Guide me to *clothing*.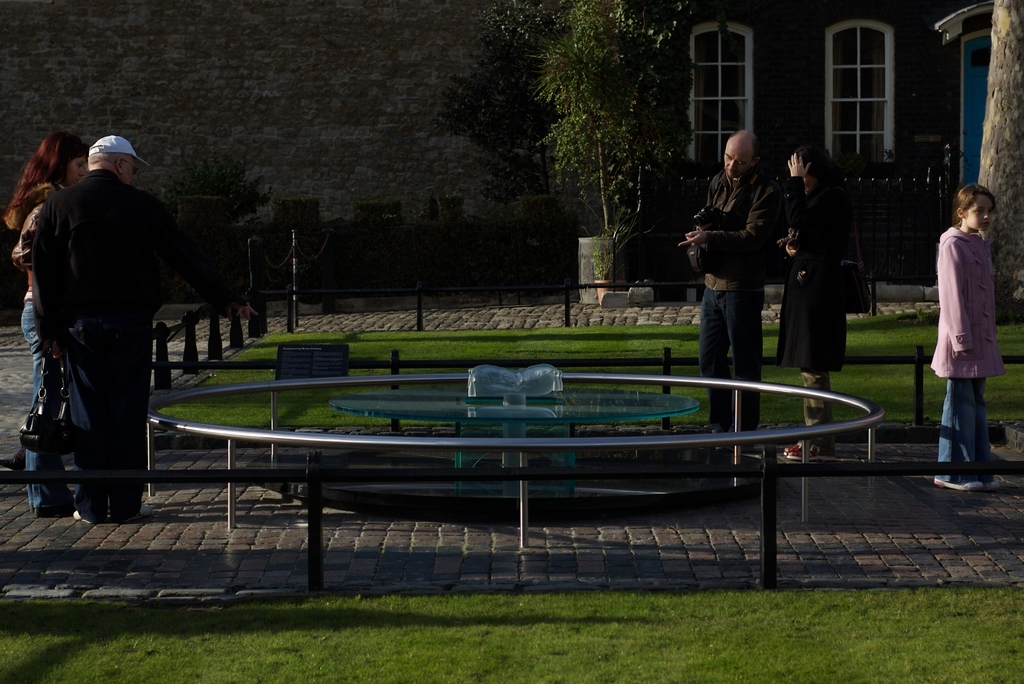
Guidance: 929, 223, 1005, 481.
